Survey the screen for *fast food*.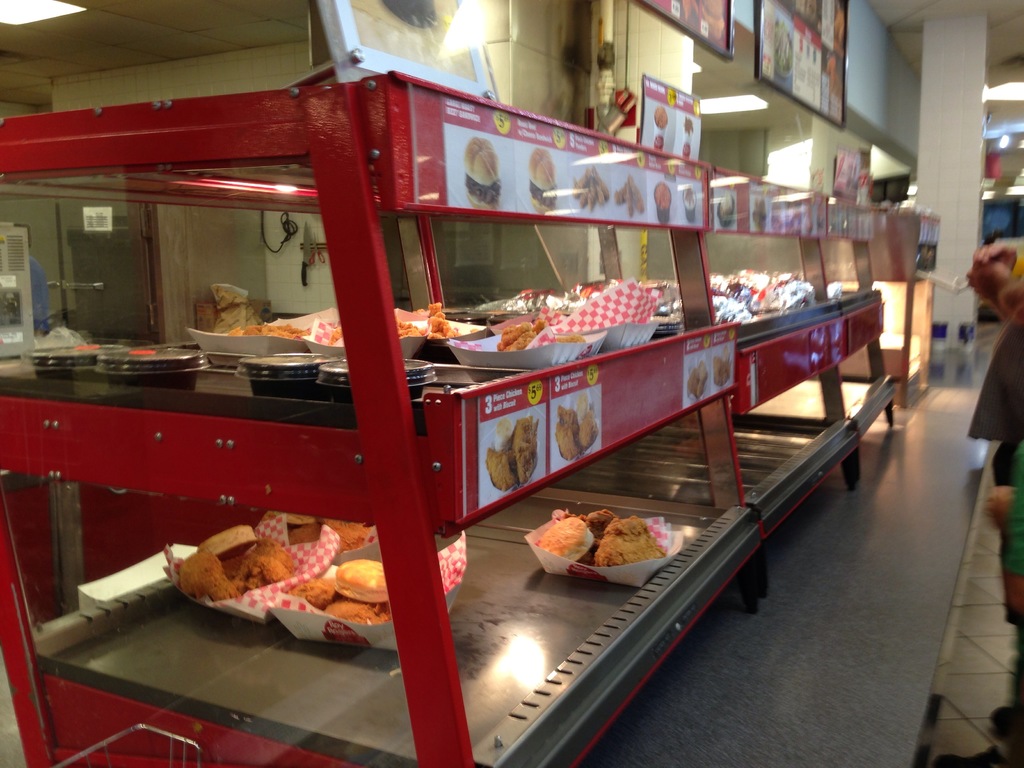
Survey found: select_region(461, 138, 507, 207).
